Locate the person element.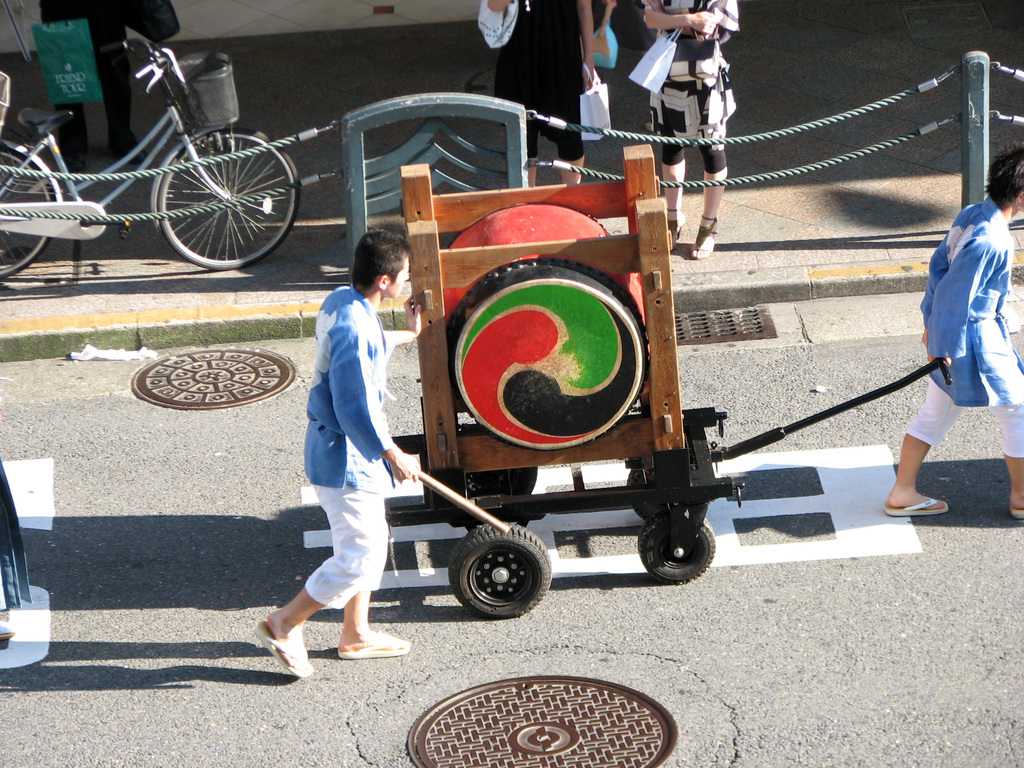
Element bbox: select_region(40, 0, 181, 160).
